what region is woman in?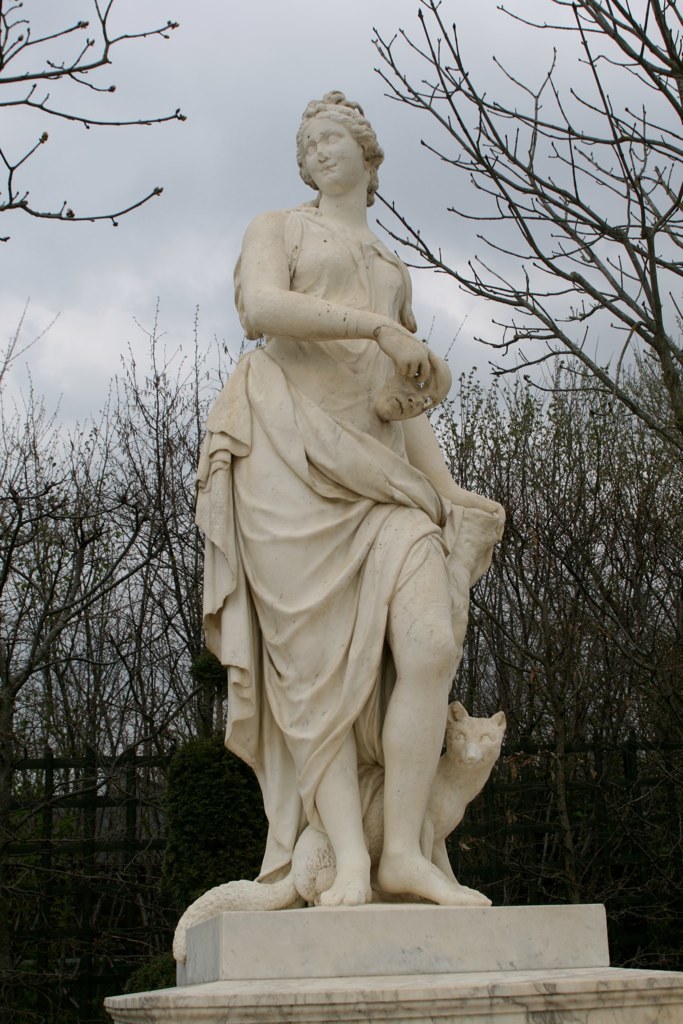
region(188, 75, 500, 916).
